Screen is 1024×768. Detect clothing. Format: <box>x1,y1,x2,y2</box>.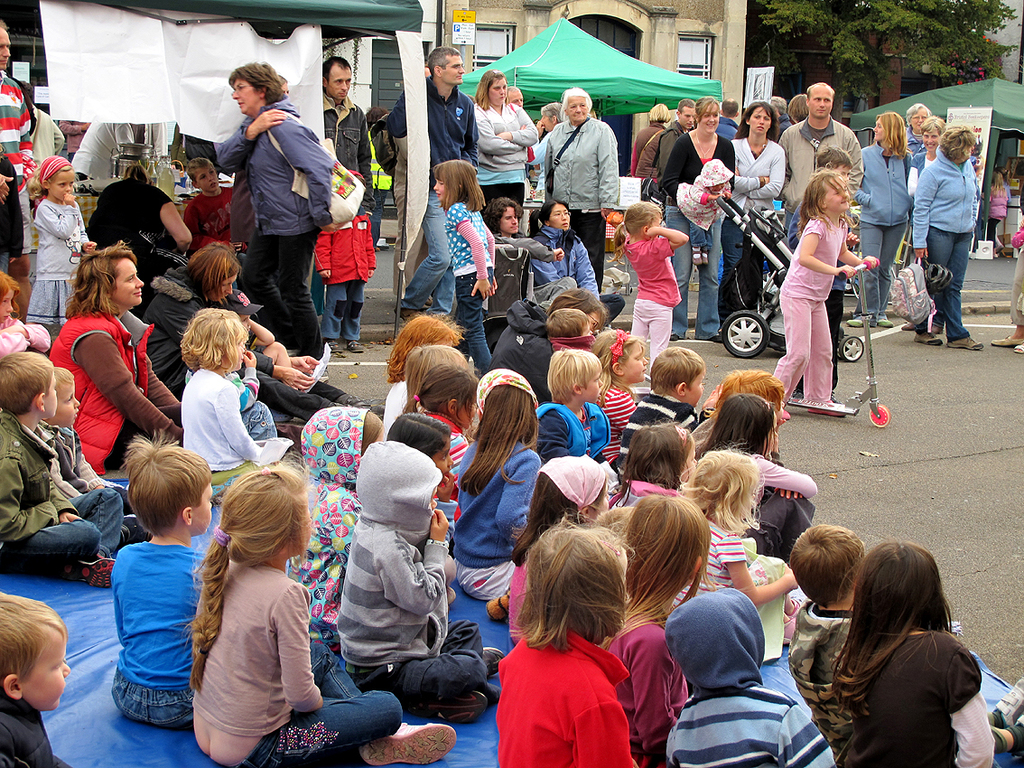
<box>0,415,120,572</box>.
